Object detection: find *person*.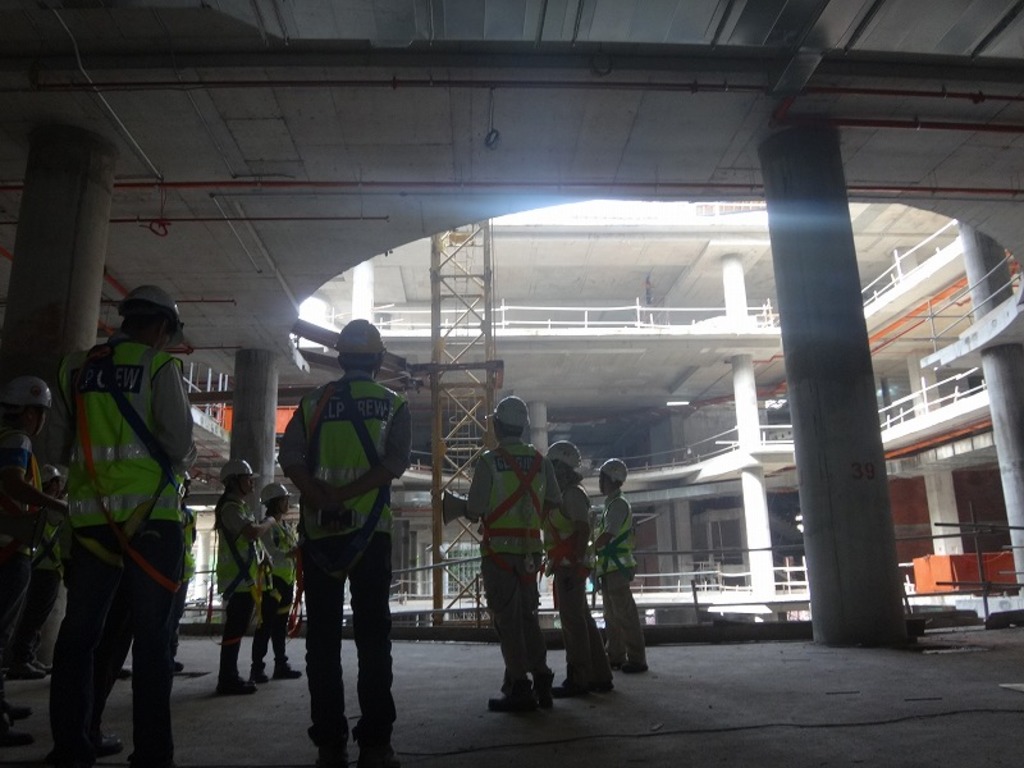
l=591, t=460, r=639, b=666.
